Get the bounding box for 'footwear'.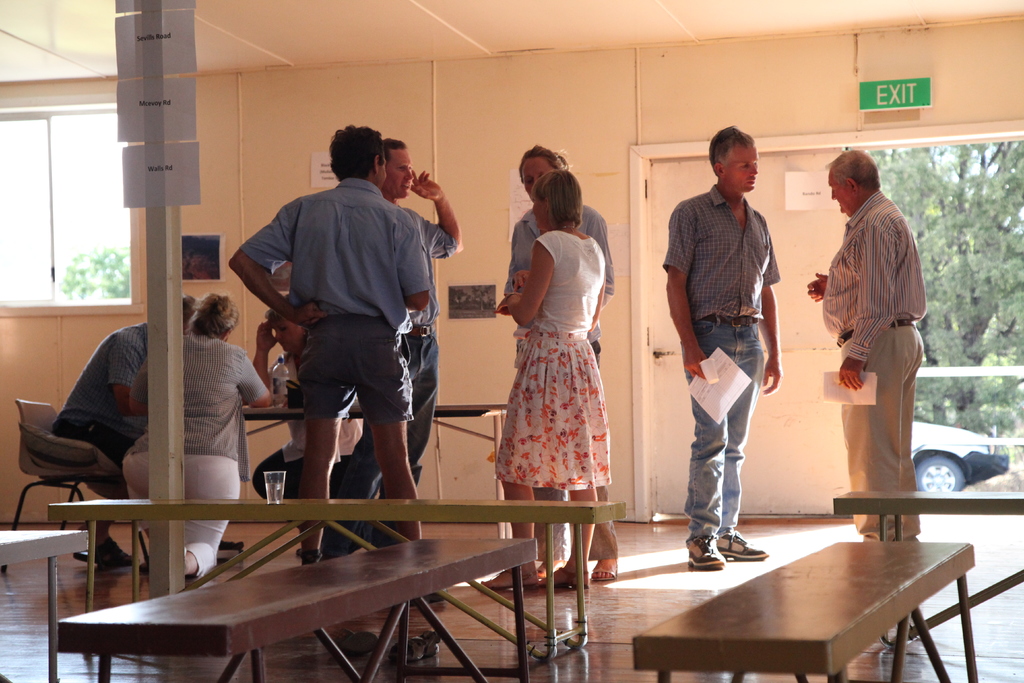
box=[74, 536, 134, 566].
